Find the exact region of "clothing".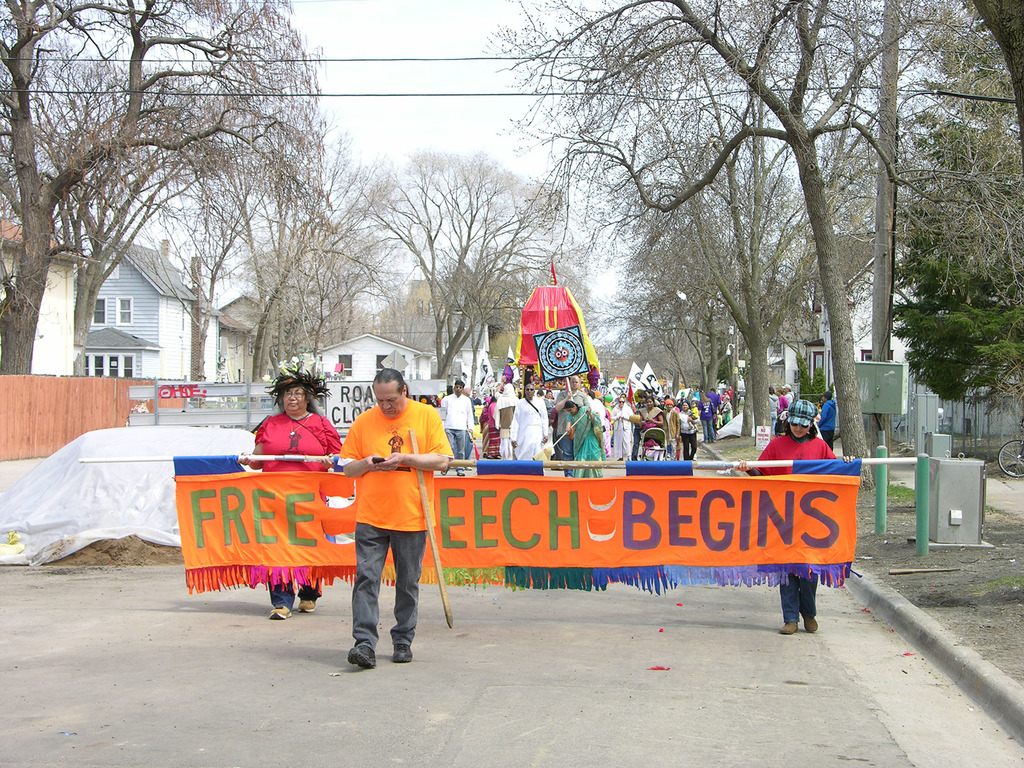
Exact region: select_region(436, 395, 481, 468).
